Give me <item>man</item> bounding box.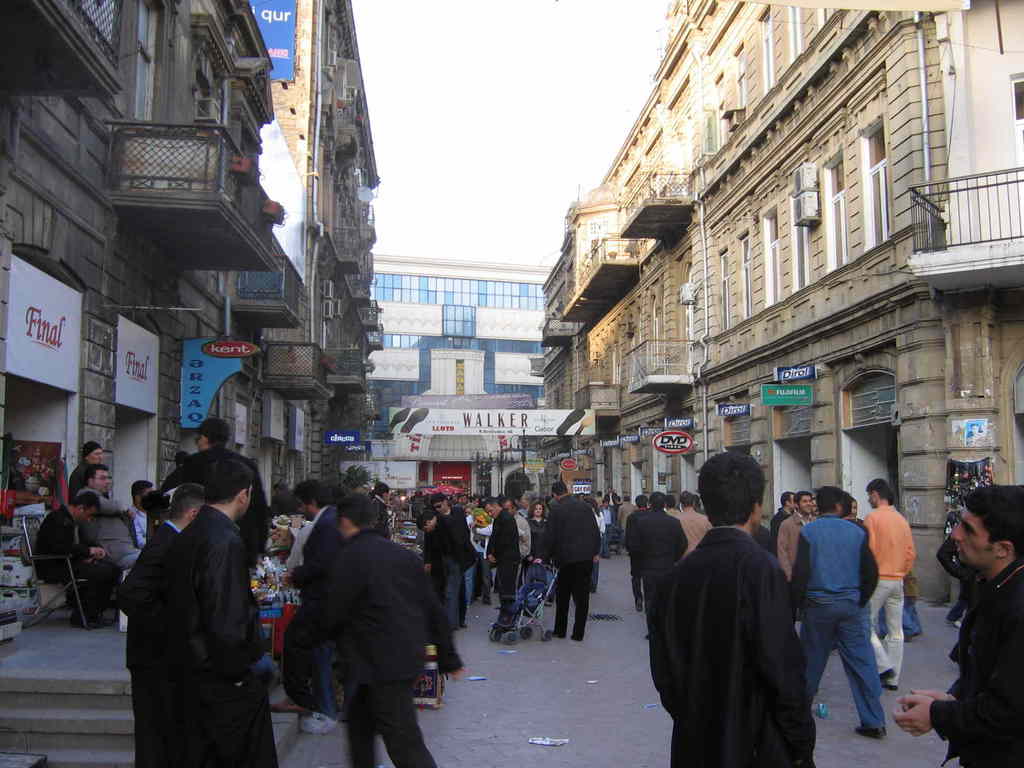
<region>66, 442, 125, 522</region>.
